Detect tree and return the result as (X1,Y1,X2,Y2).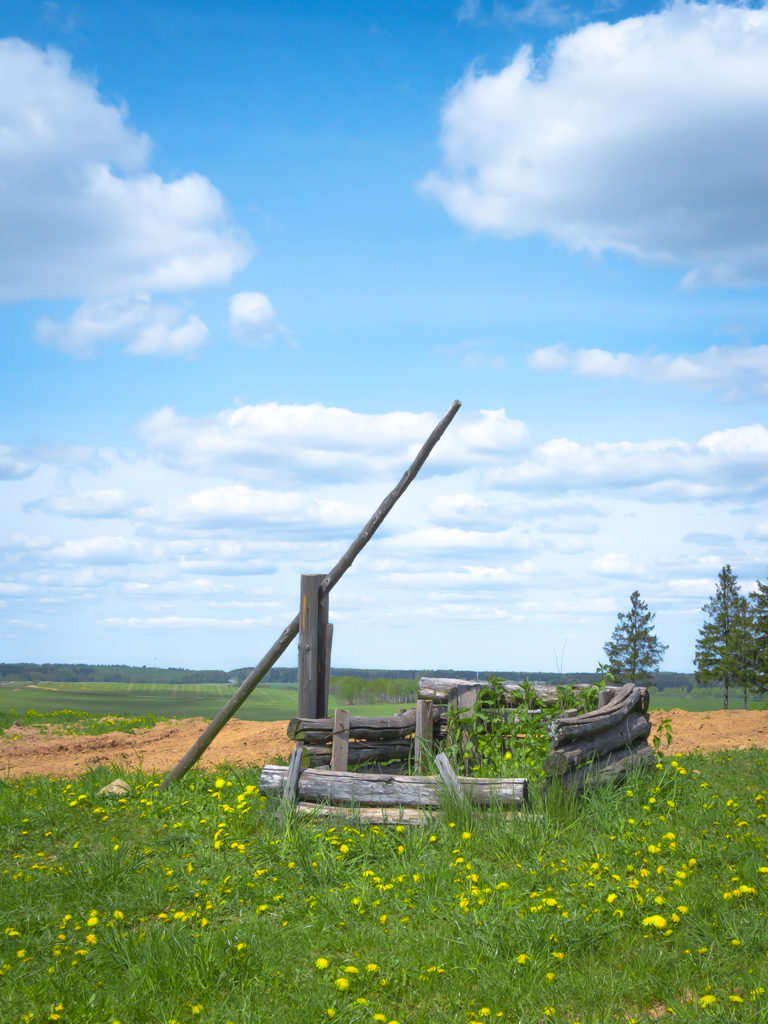
(593,598,672,699).
